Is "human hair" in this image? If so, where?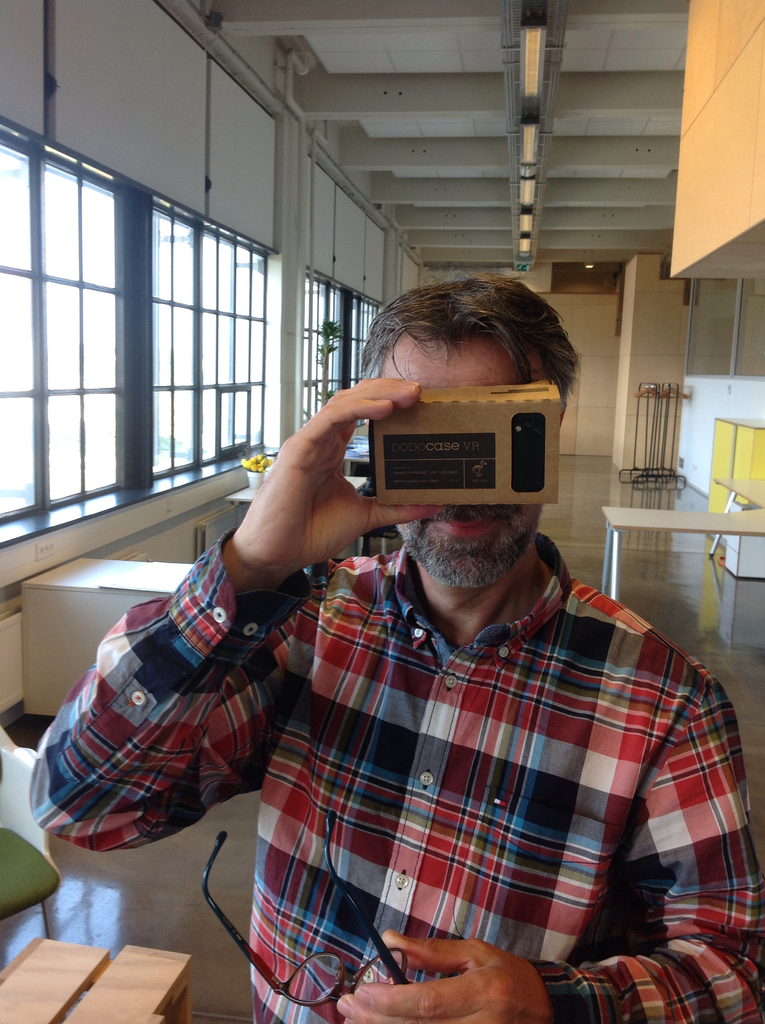
Yes, at bbox=(356, 278, 574, 396).
